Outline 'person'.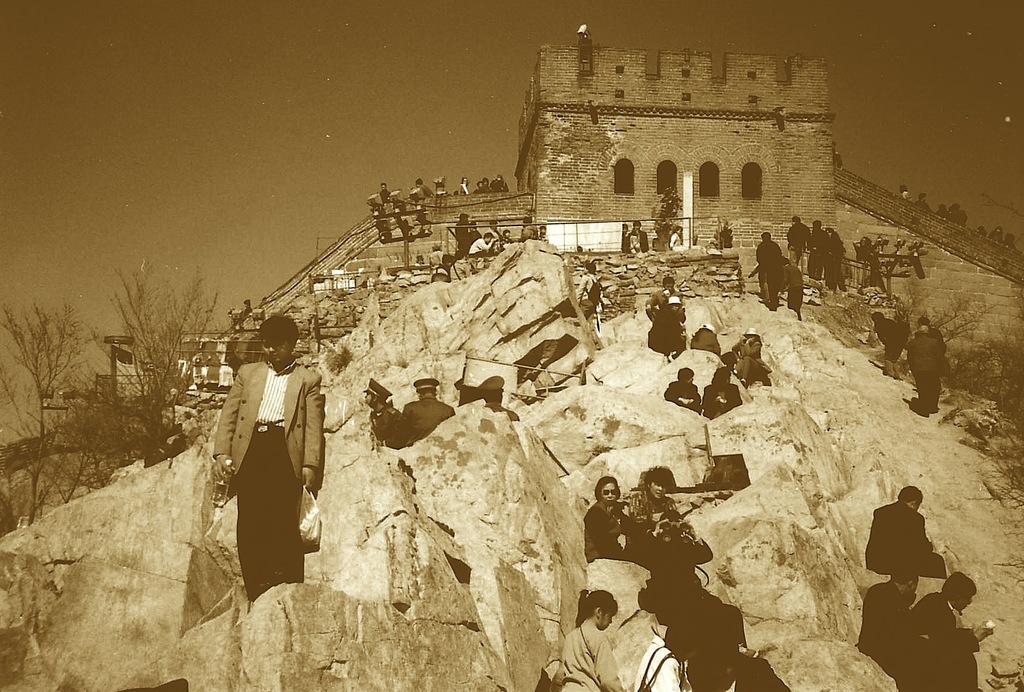
Outline: Rect(451, 206, 467, 256).
